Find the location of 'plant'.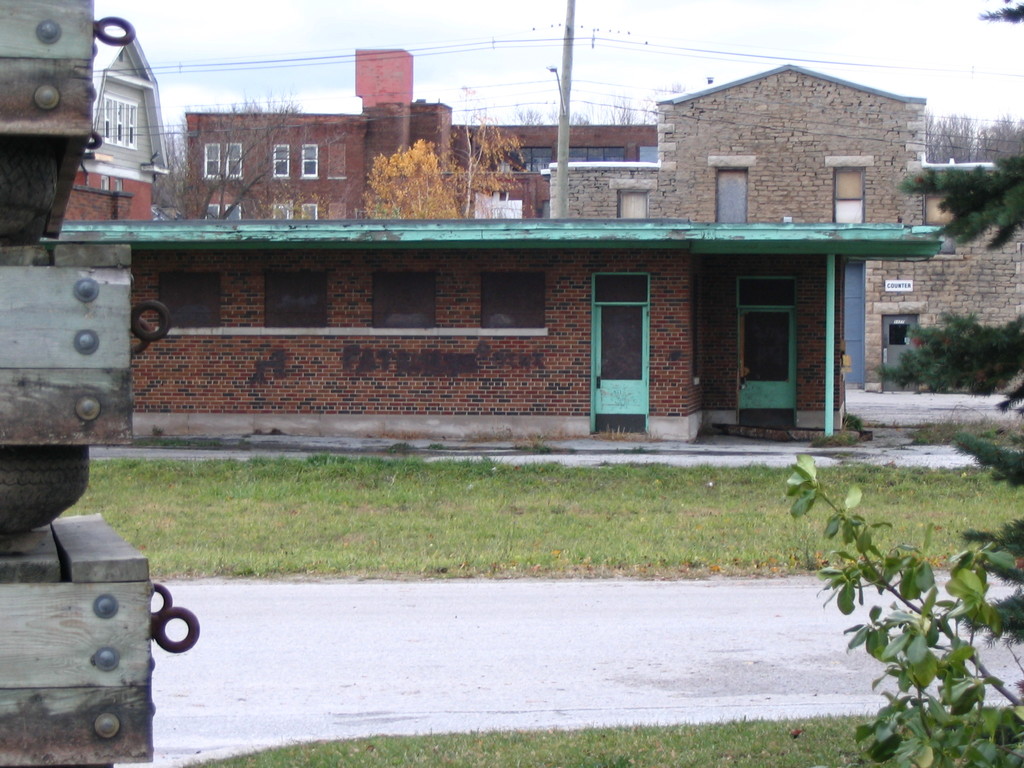
Location: Rect(783, 454, 1023, 767).
